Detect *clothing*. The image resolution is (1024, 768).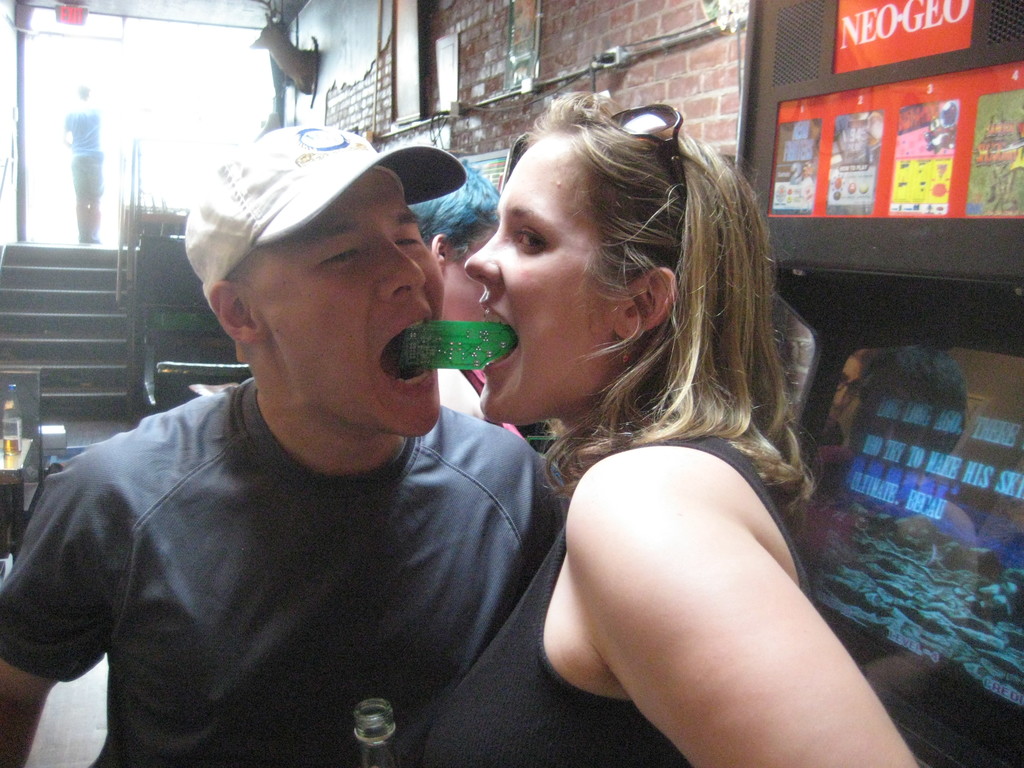
crop(63, 99, 104, 240).
